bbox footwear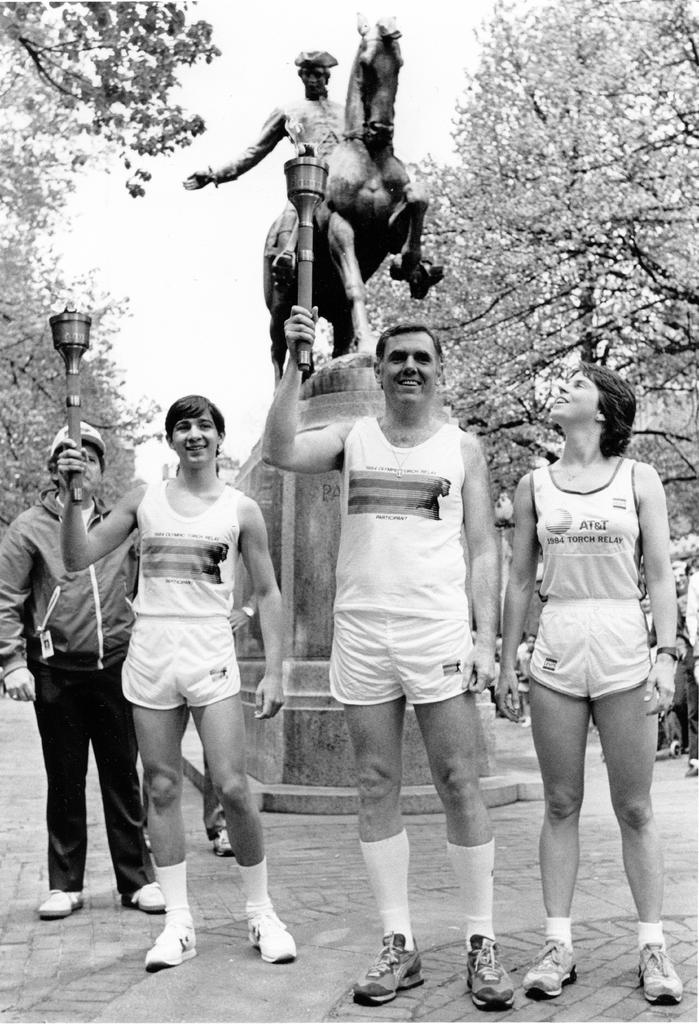
(33,888,87,916)
